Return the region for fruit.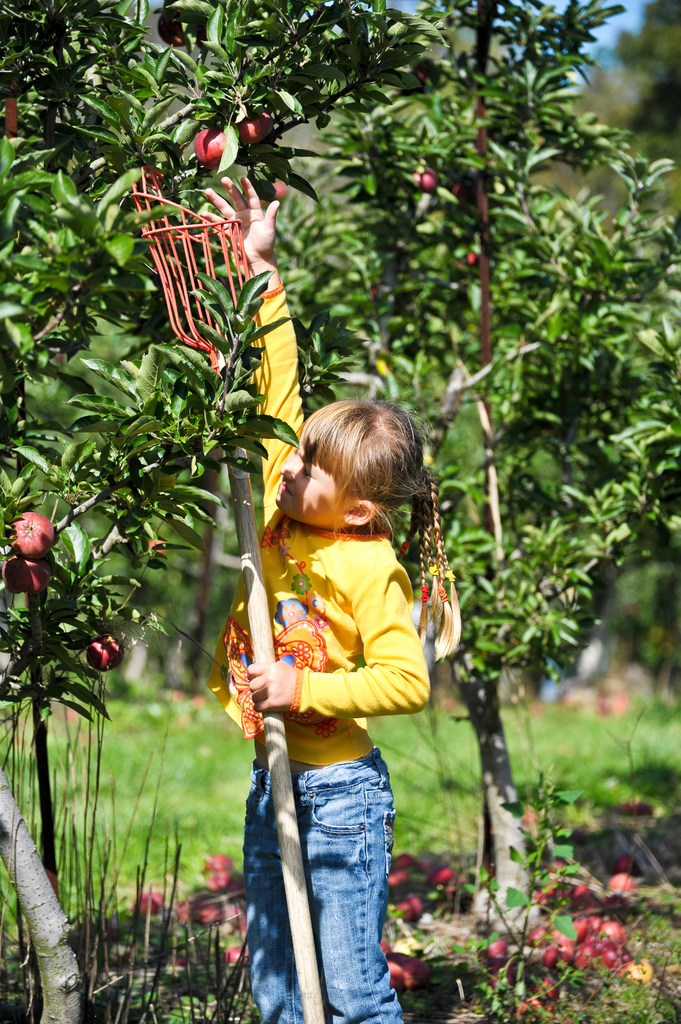
(4,557,49,595).
